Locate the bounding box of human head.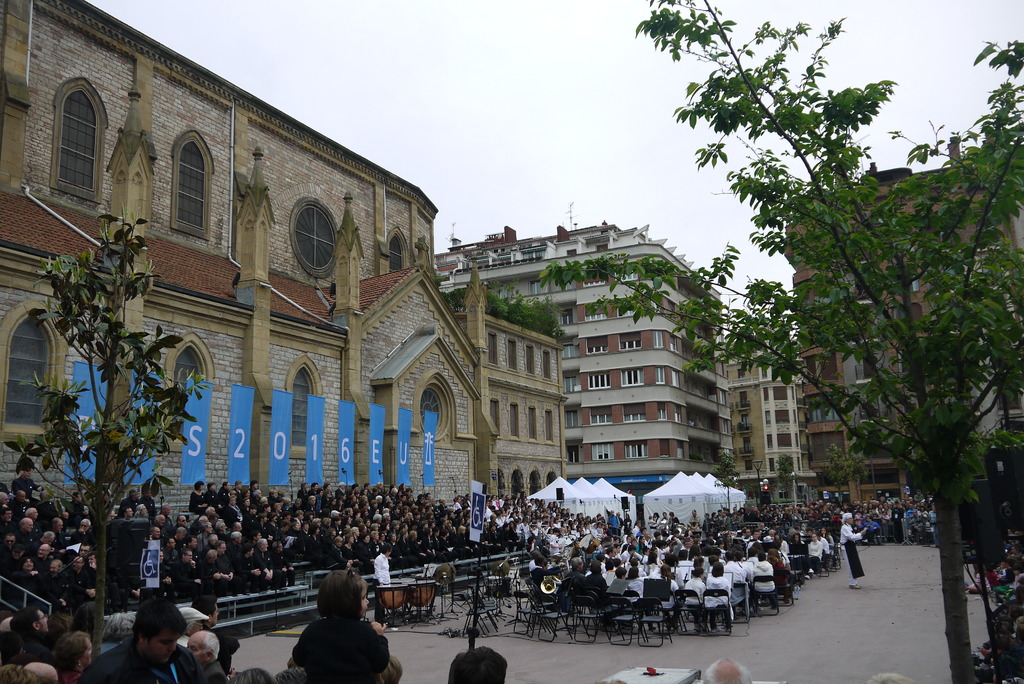
Bounding box: region(332, 537, 345, 545).
